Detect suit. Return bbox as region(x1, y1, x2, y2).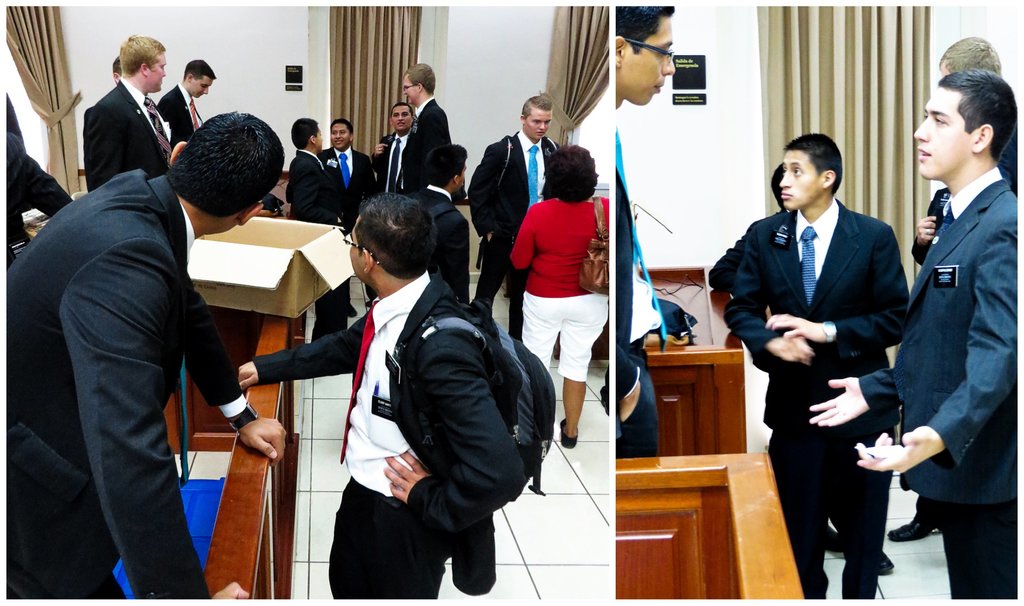
region(4, 168, 249, 605).
